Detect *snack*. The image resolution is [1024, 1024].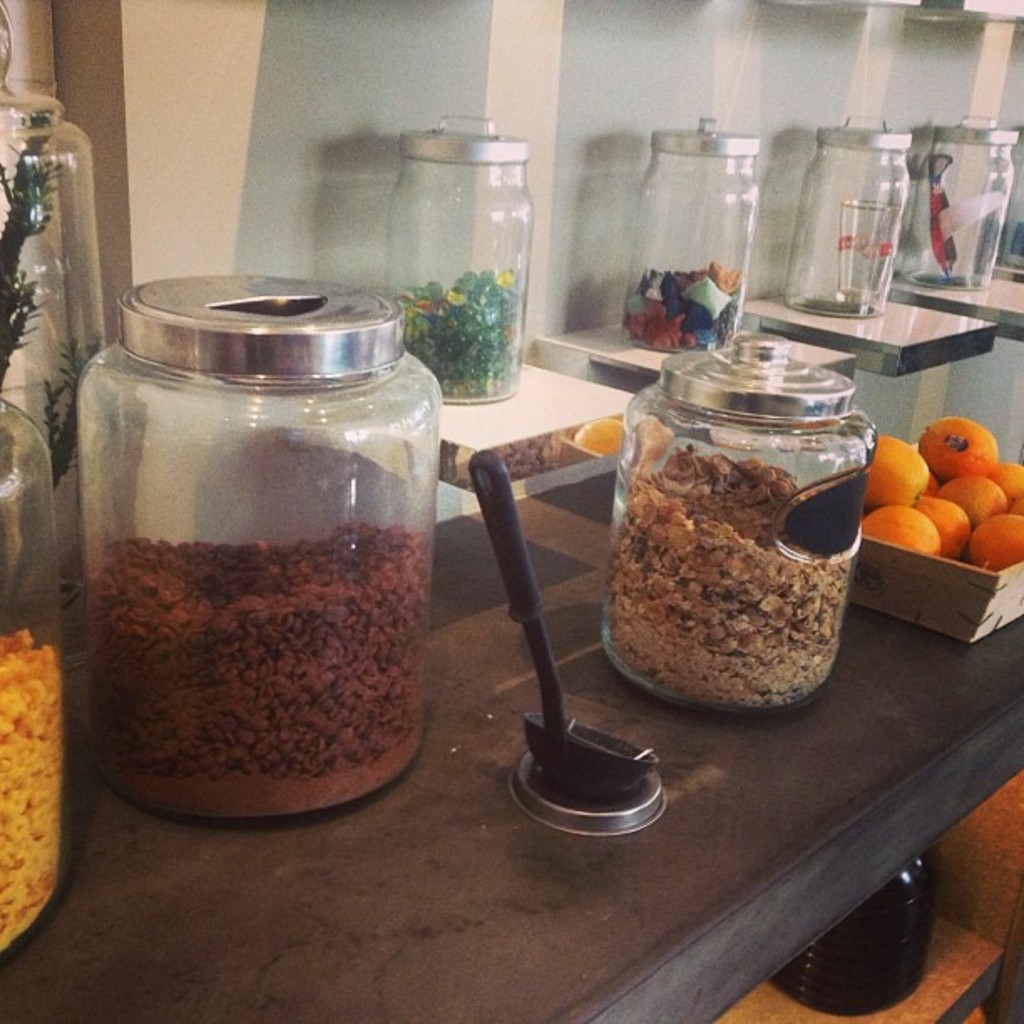
locate(0, 627, 80, 955).
